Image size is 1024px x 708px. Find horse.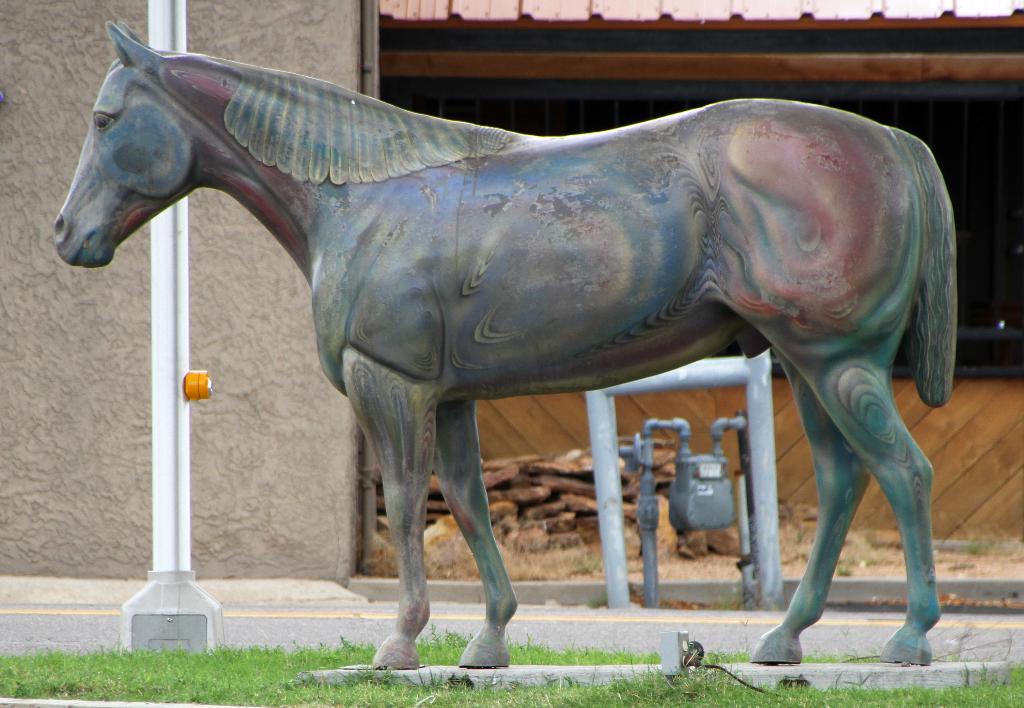
bbox(54, 19, 955, 675).
